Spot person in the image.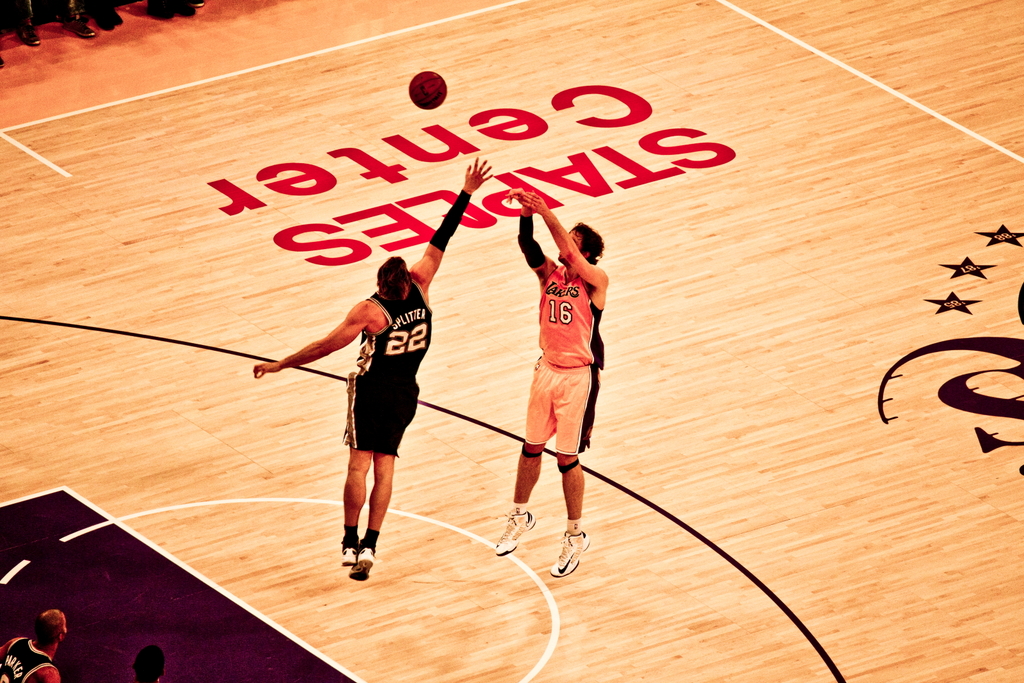
person found at <bbox>0, 607, 78, 682</bbox>.
